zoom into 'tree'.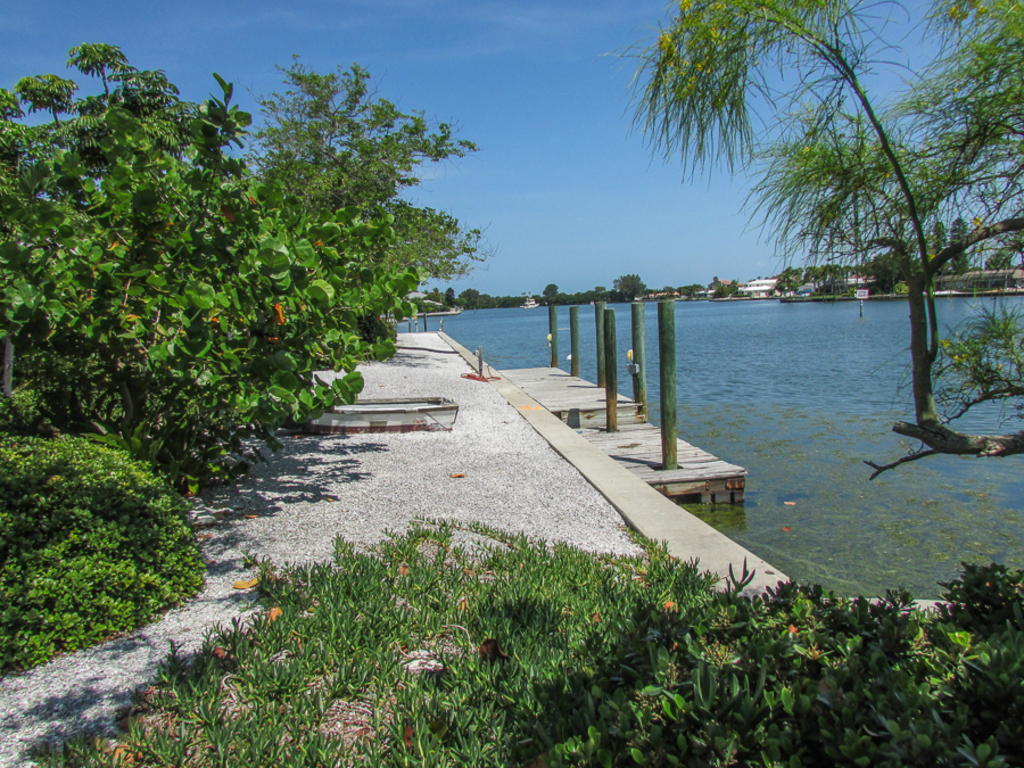
Zoom target: left=247, top=58, right=509, bottom=305.
